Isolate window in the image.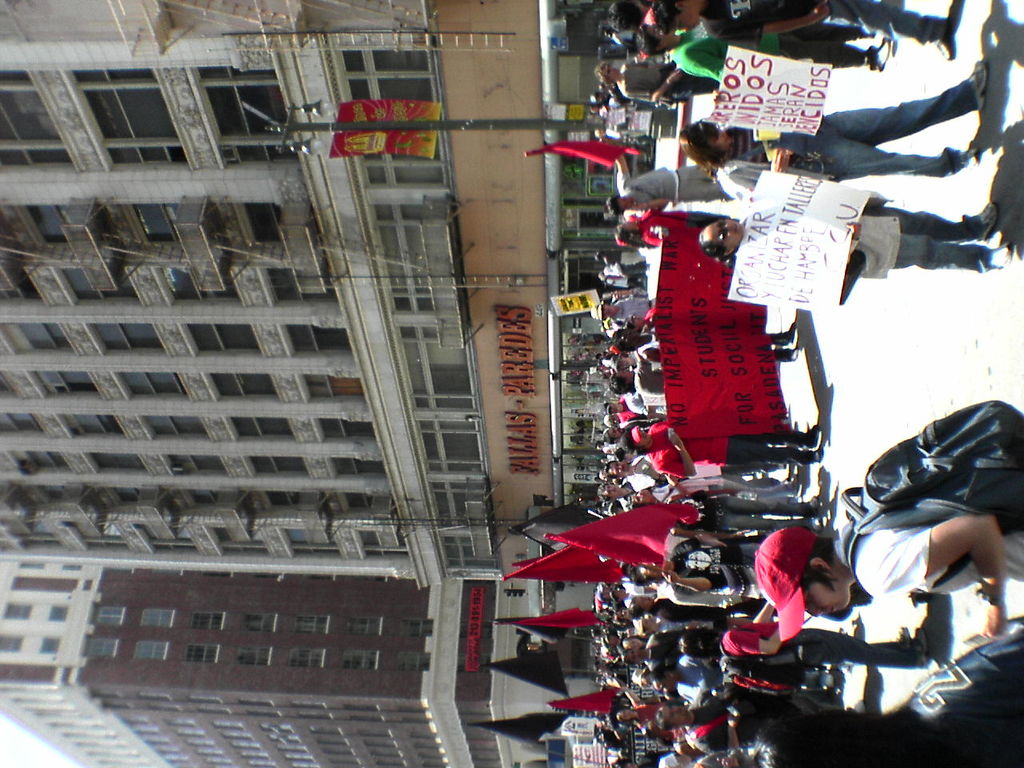
Isolated region: crop(306, 378, 360, 402).
